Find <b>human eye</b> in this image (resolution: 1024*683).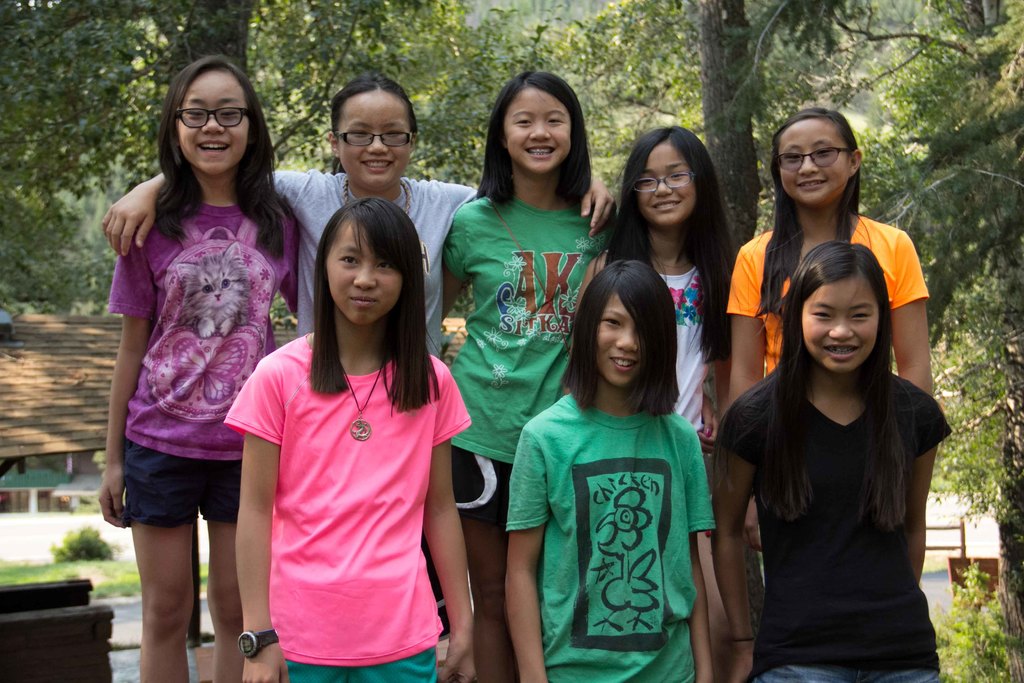
Rect(184, 108, 203, 120).
